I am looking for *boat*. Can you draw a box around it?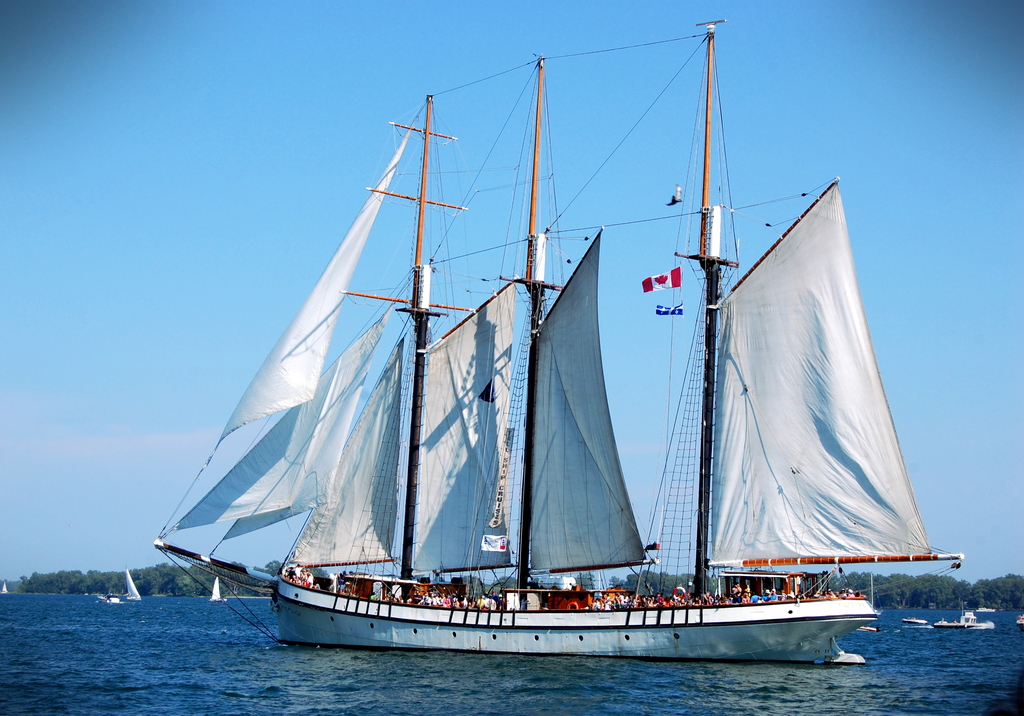
Sure, the bounding box is select_region(901, 615, 929, 622).
